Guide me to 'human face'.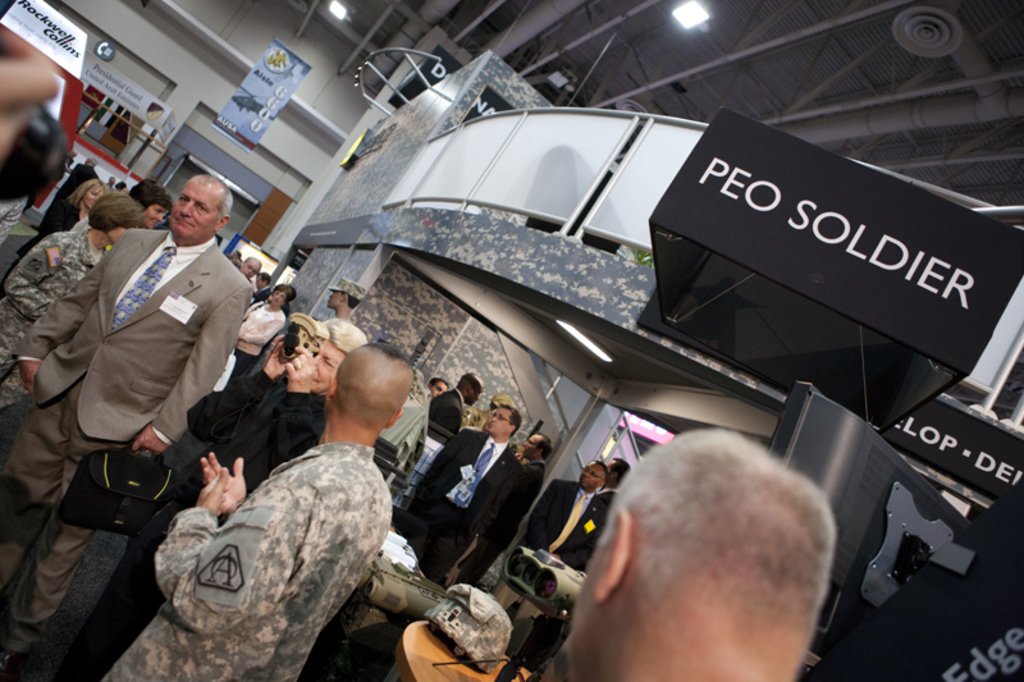
Guidance: 82/186/104/211.
